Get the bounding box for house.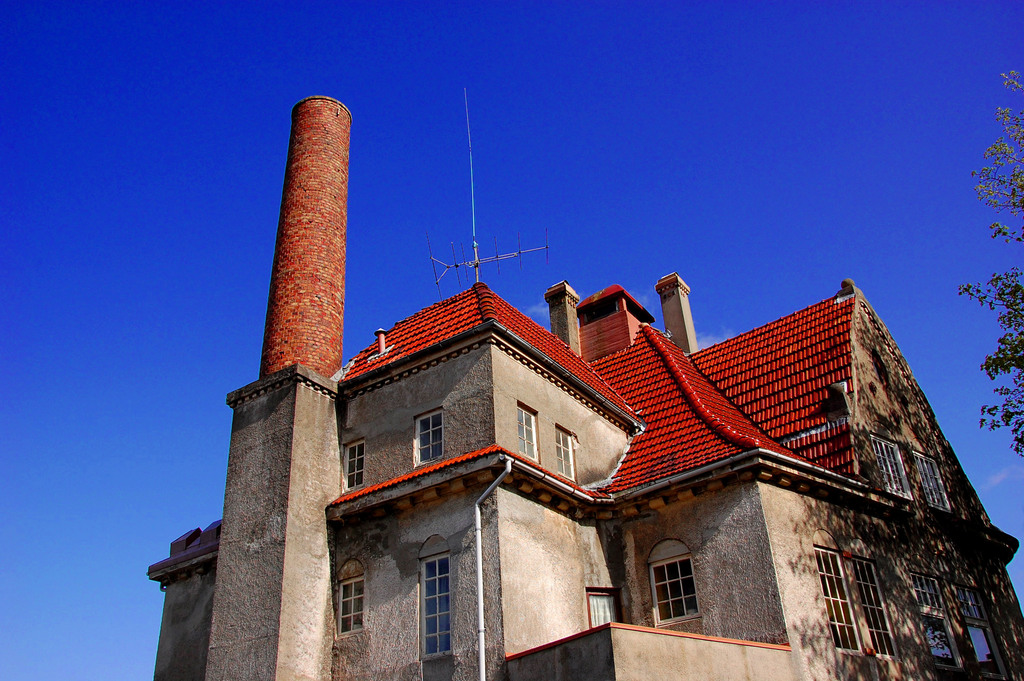
{"x1": 165, "y1": 177, "x2": 981, "y2": 671}.
